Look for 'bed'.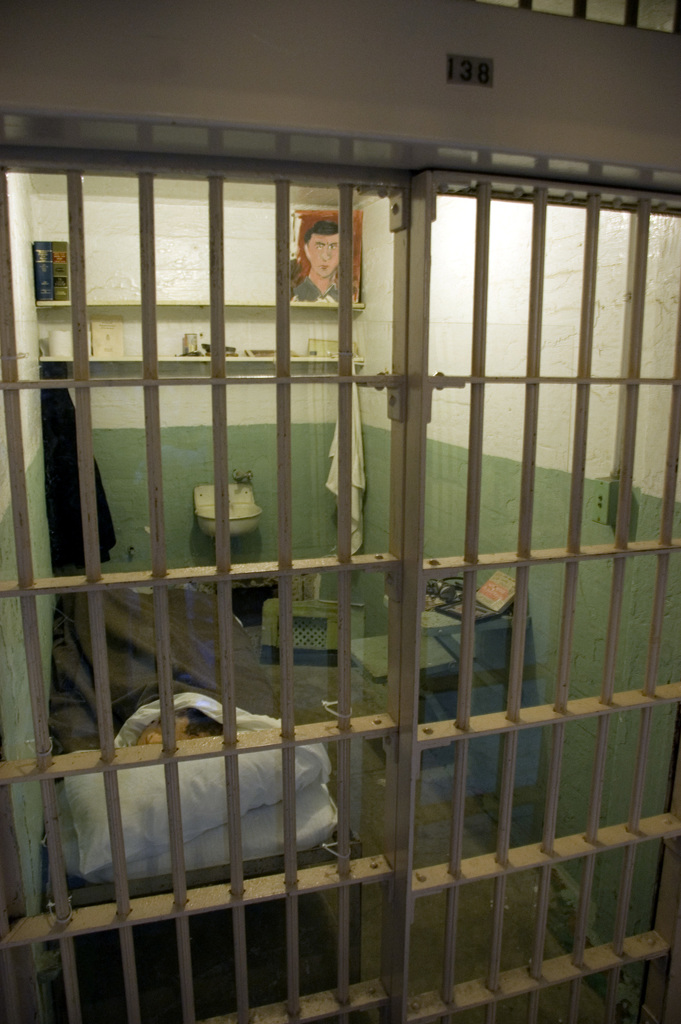
Found: [10, 580, 371, 1021].
